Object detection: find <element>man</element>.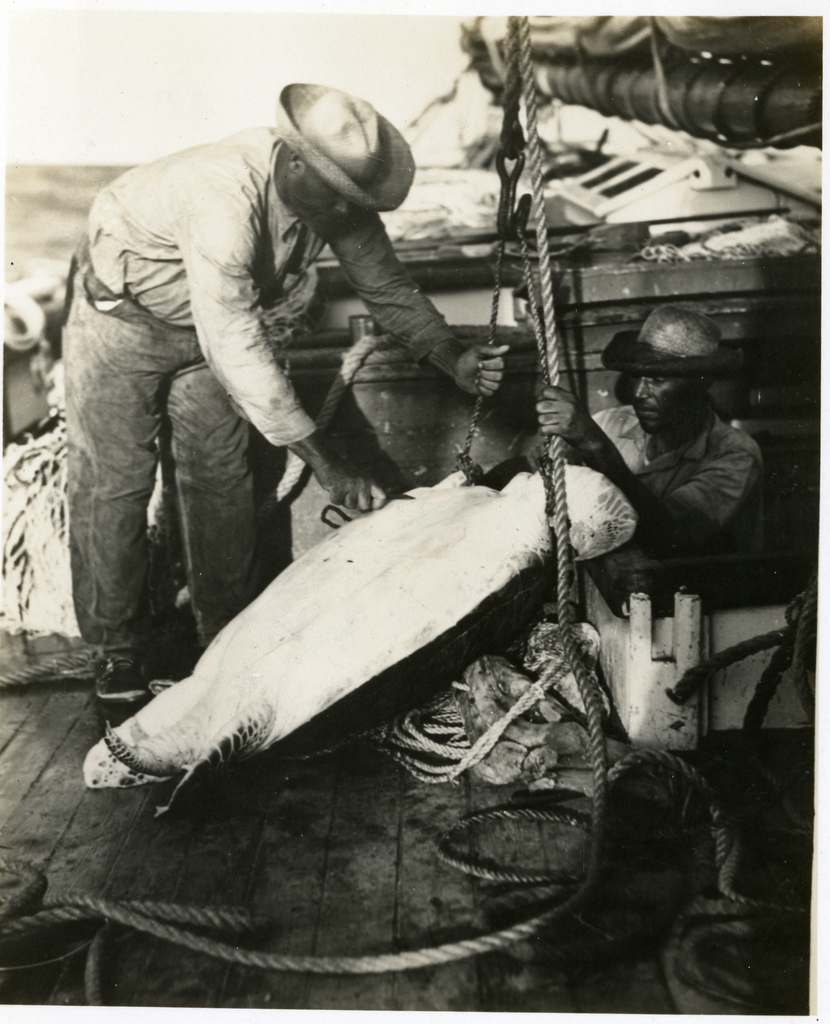
[left=520, top=311, right=769, bottom=586].
